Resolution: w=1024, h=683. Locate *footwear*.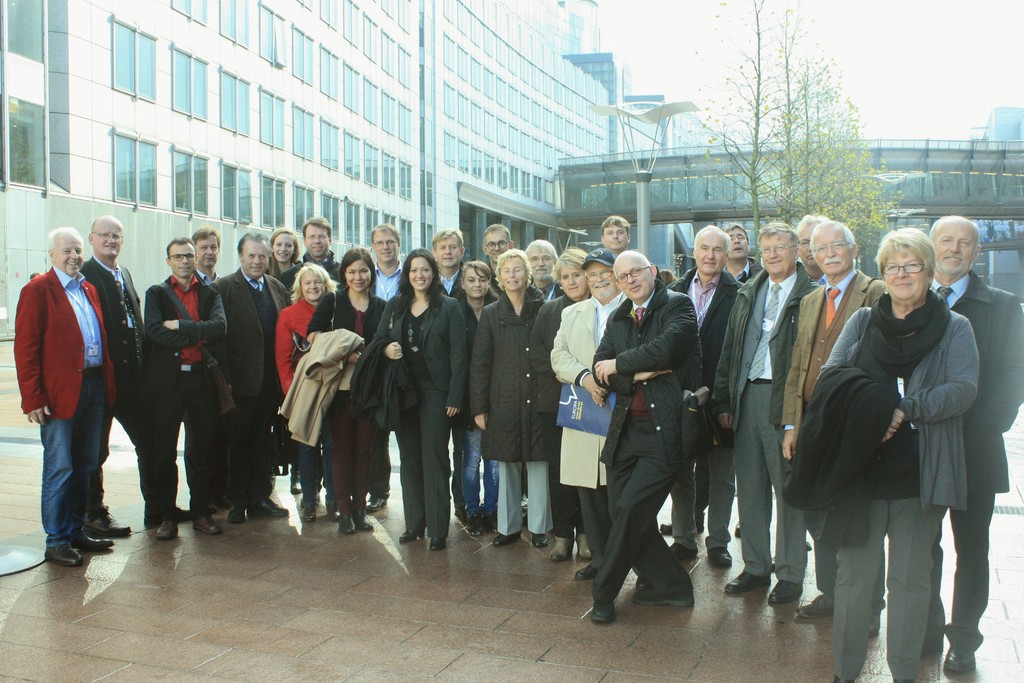
bbox(547, 532, 573, 561).
